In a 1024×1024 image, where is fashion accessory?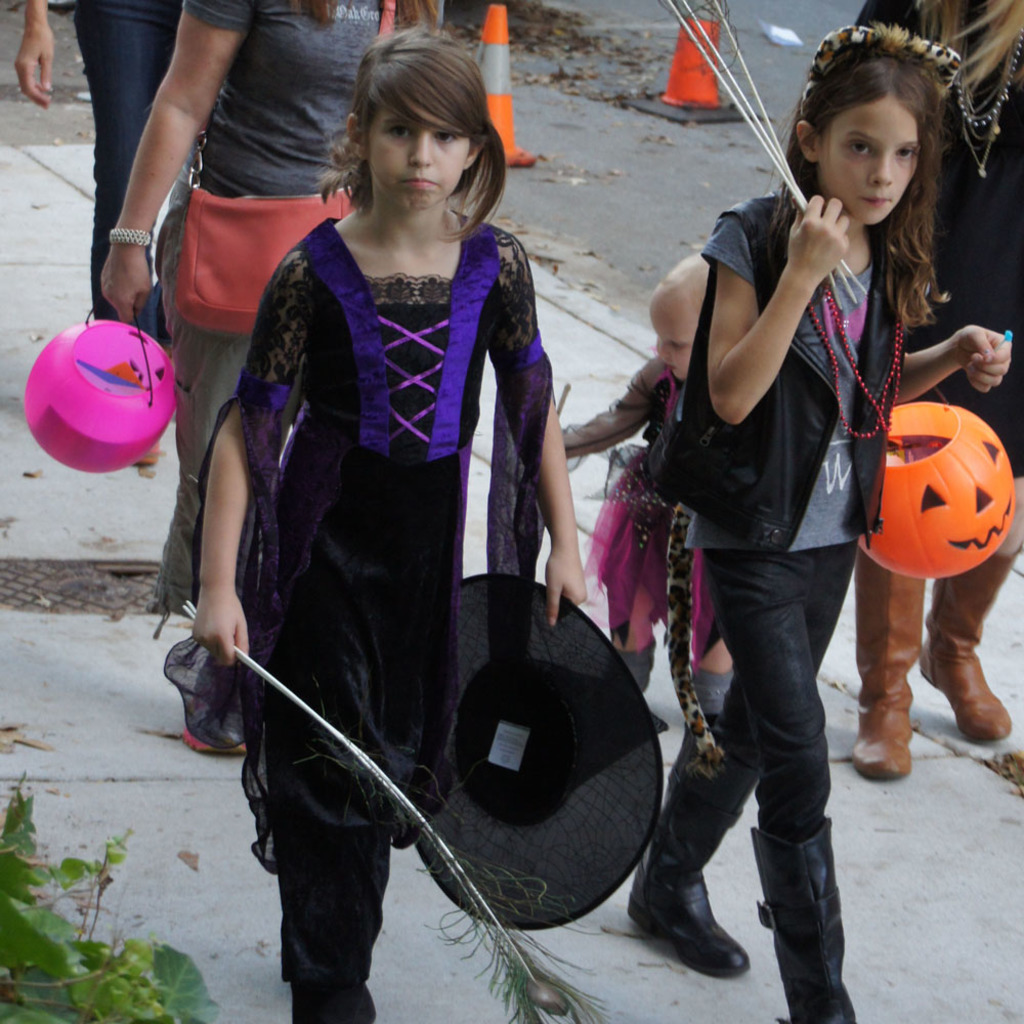
box=[177, 118, 356, 335].
